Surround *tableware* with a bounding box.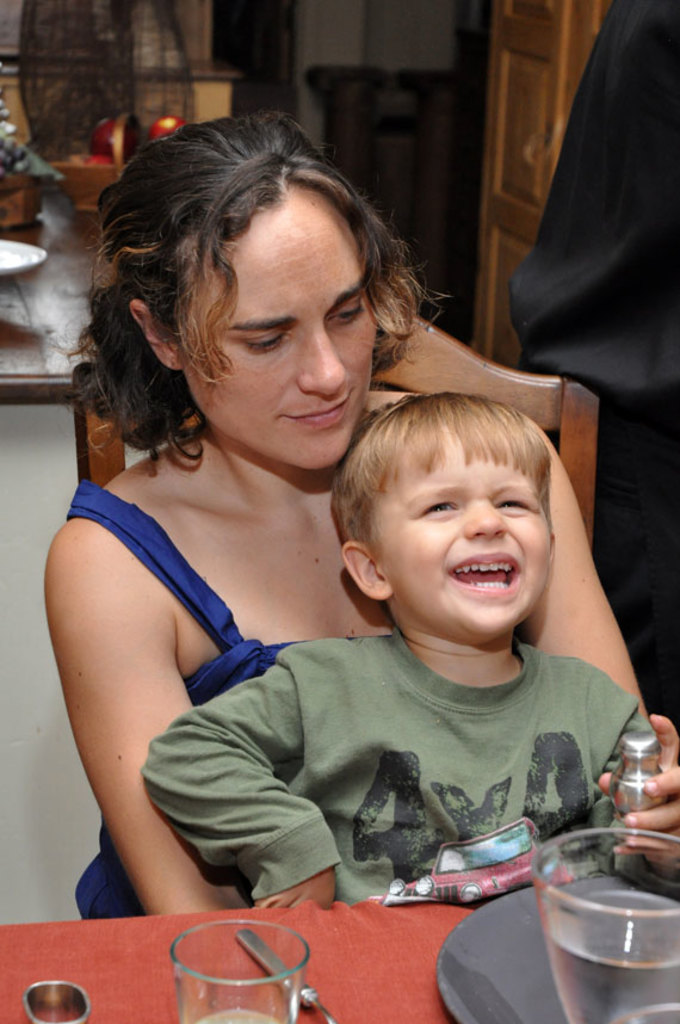
BBox(230, 923, 338, 1023).
